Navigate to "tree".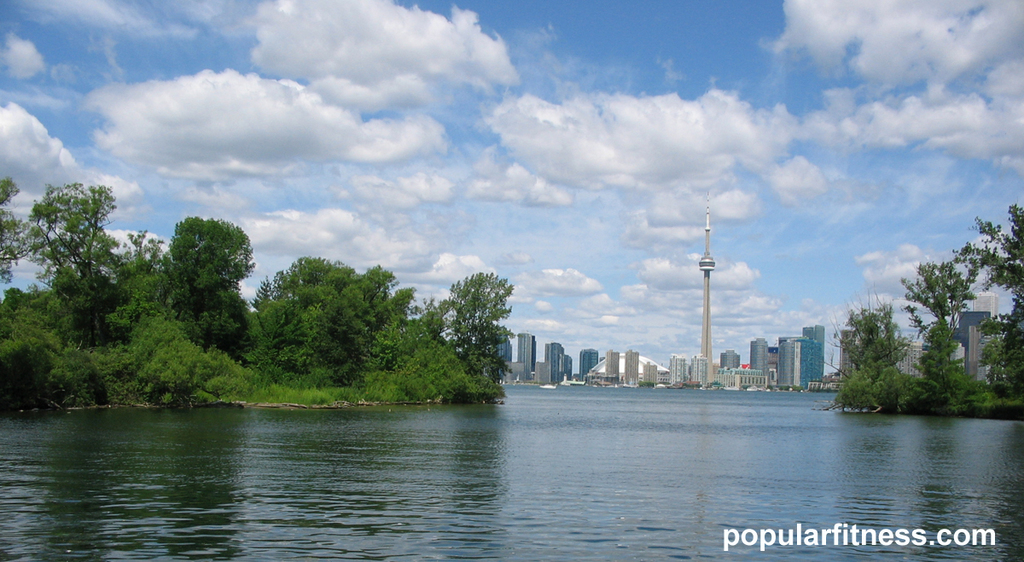
Navigation target: select_region(253, 252, 374, 374).
